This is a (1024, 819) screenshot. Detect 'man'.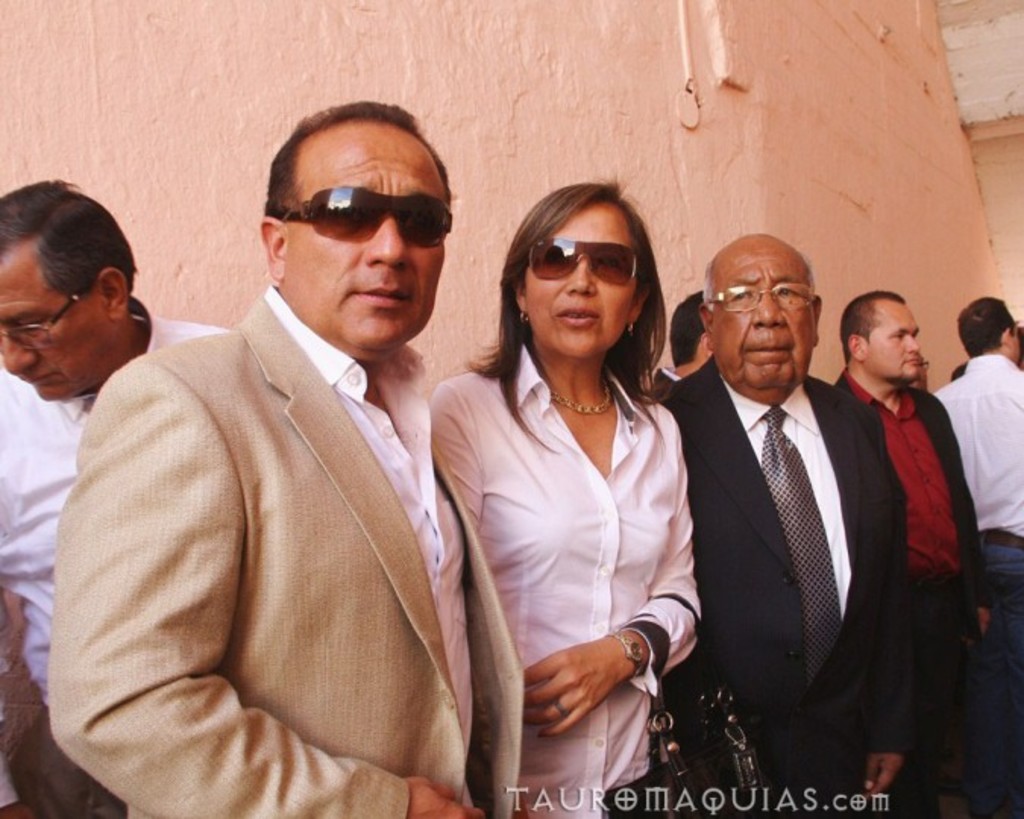
select_region(646, 293, 711, 408).
